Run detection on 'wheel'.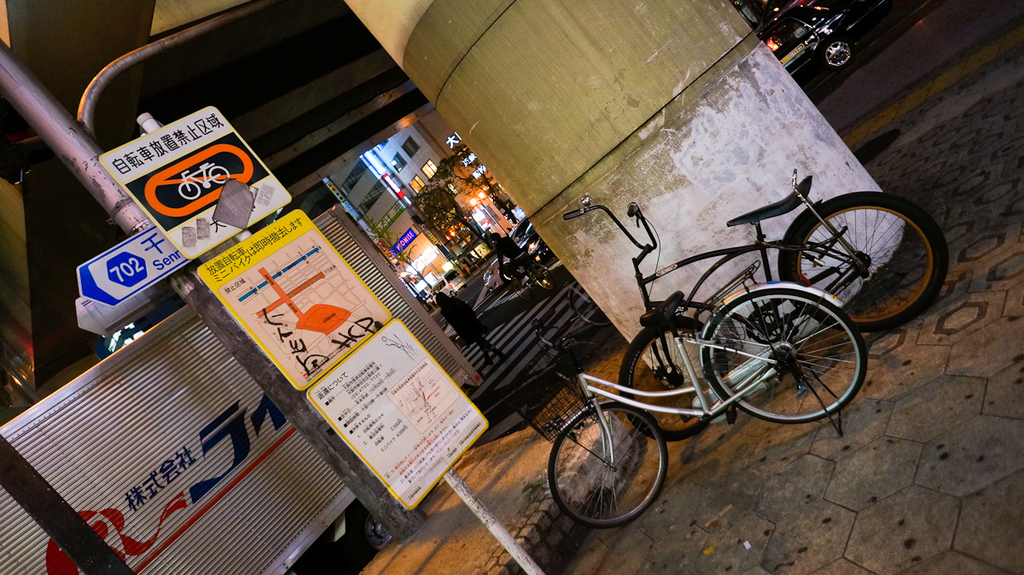
Result: <region>546, 399, 673, 533</region>.
